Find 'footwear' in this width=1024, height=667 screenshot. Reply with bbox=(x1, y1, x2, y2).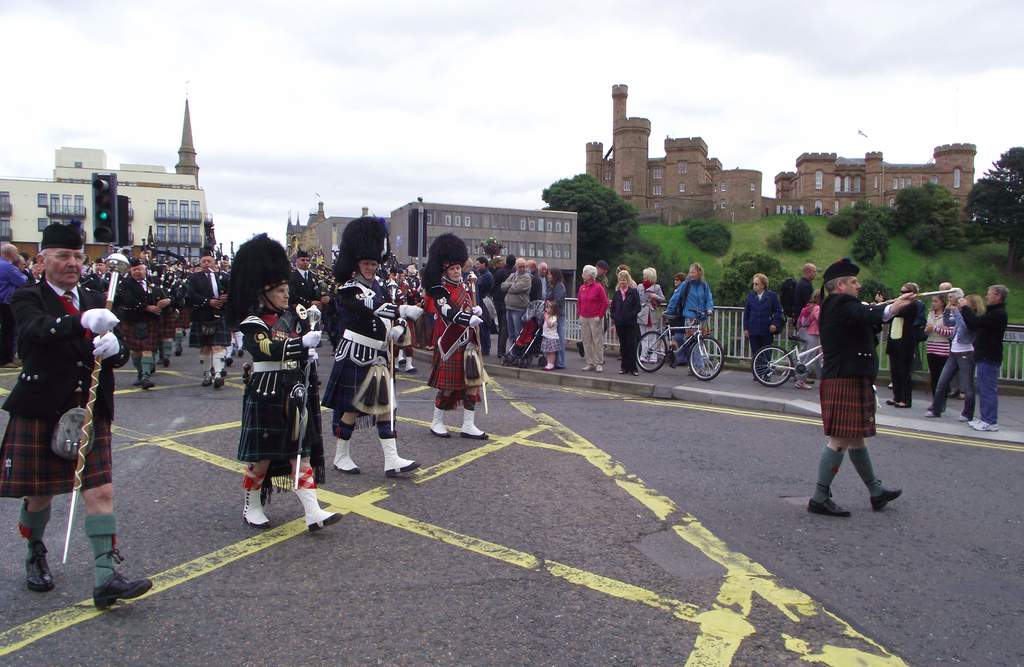
bbox=(617, 370, 625, 378).
